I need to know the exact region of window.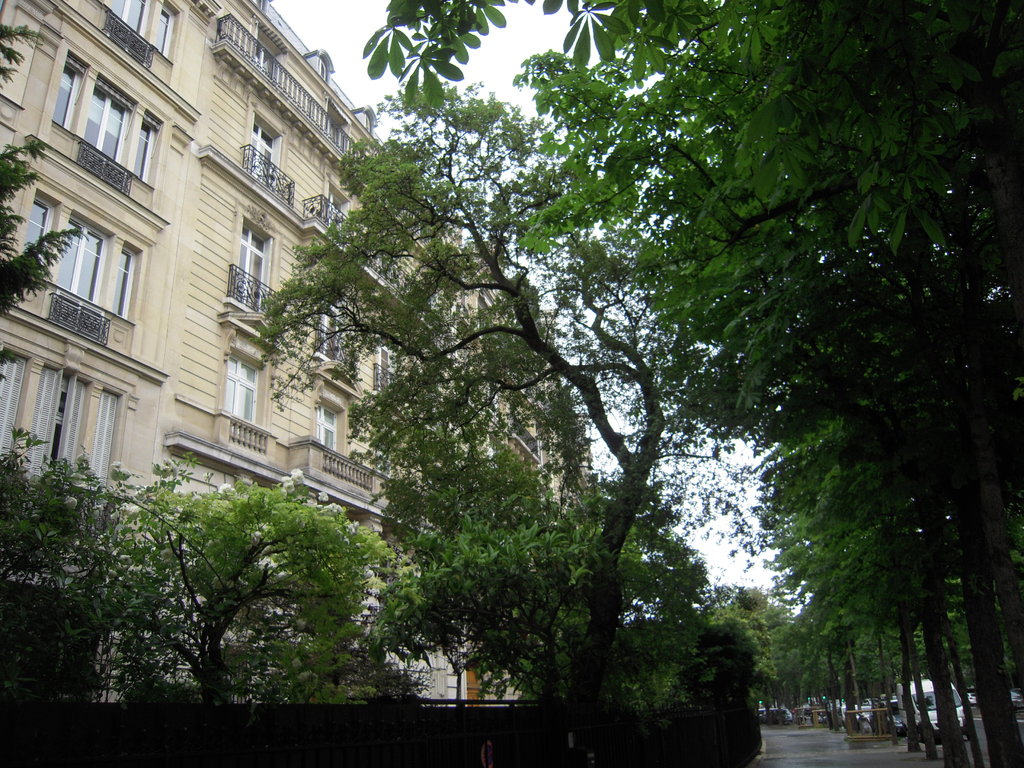
Region: (left=120, top=246, right=137, bottom=321).
